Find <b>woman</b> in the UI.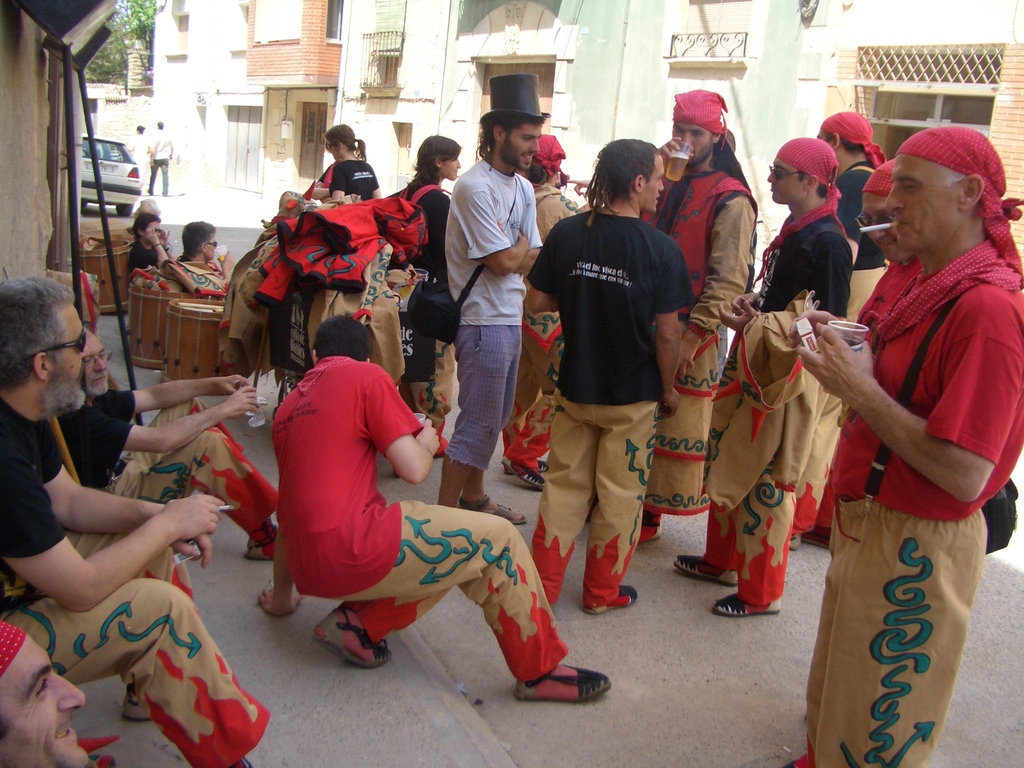
UI element at x1=312, y1=121, x2=386, y2=200.
